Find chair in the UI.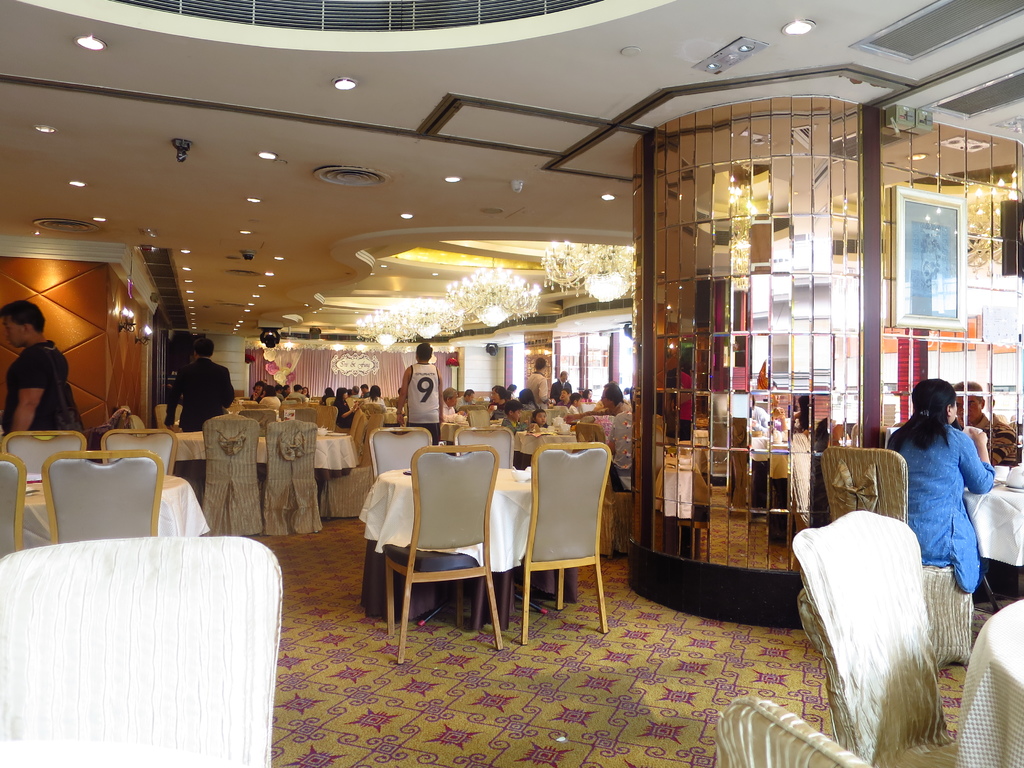
UI element at <box>267,420,323,531</box>.
